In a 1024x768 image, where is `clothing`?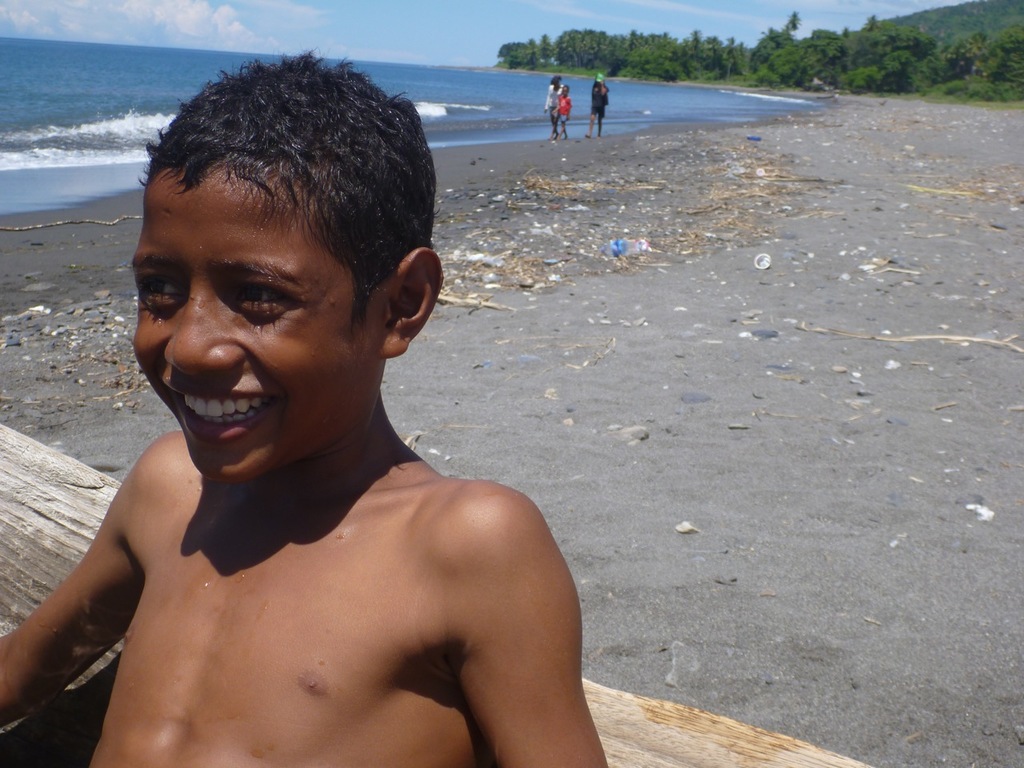
bbox=[594, 84, 614, 118].
